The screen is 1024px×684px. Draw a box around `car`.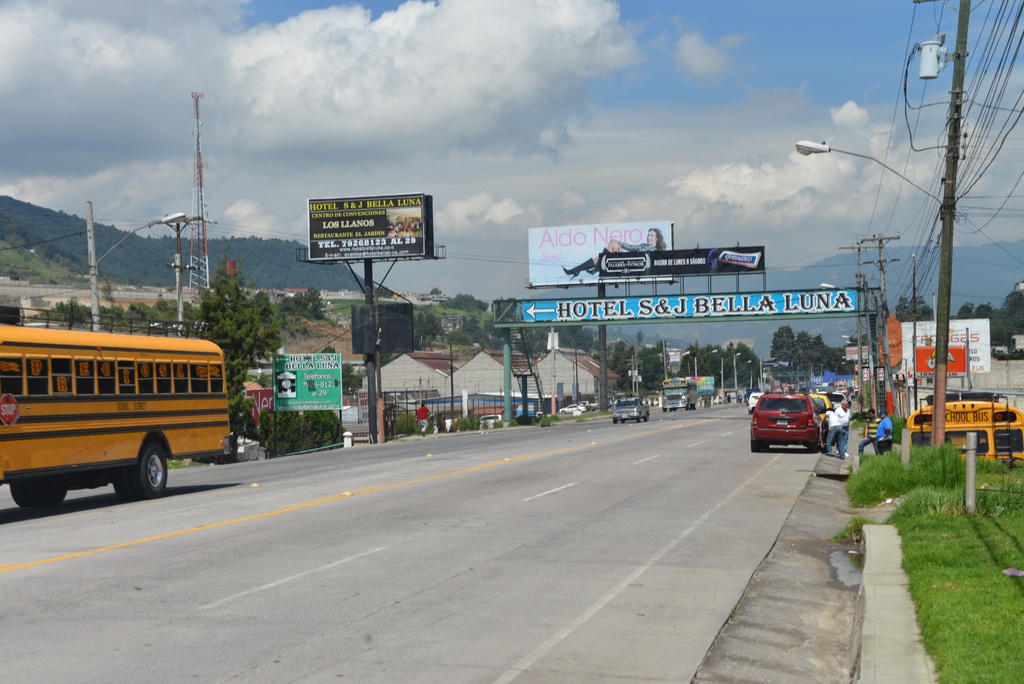
l=746, t=391, r=824, b=452.
